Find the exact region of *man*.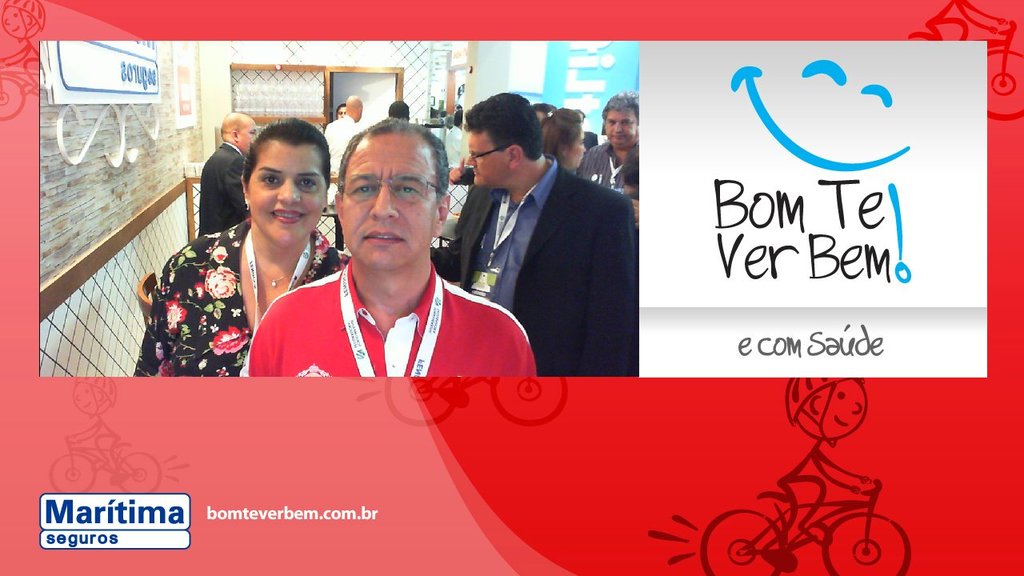
Exact region: 387:97:410:118.
